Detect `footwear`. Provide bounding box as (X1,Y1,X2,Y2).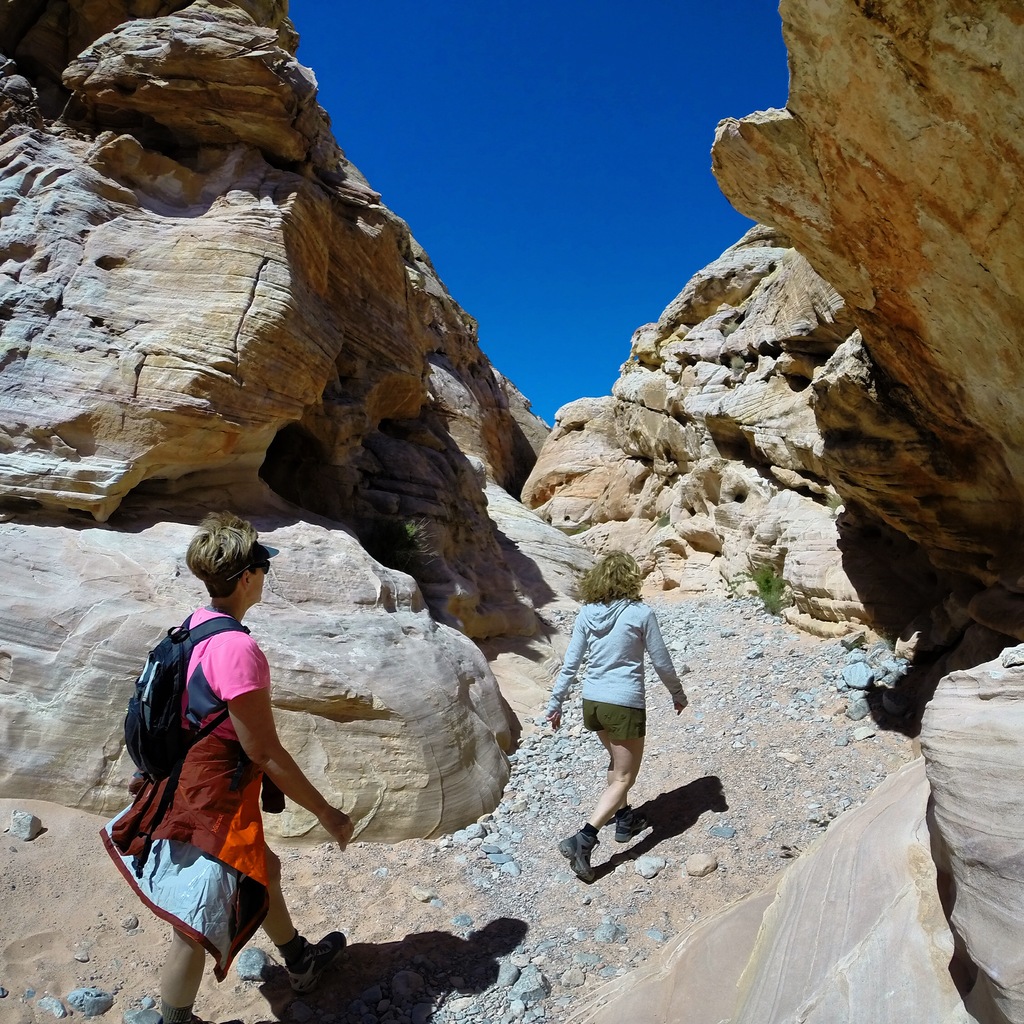
(562,833,595,882).
